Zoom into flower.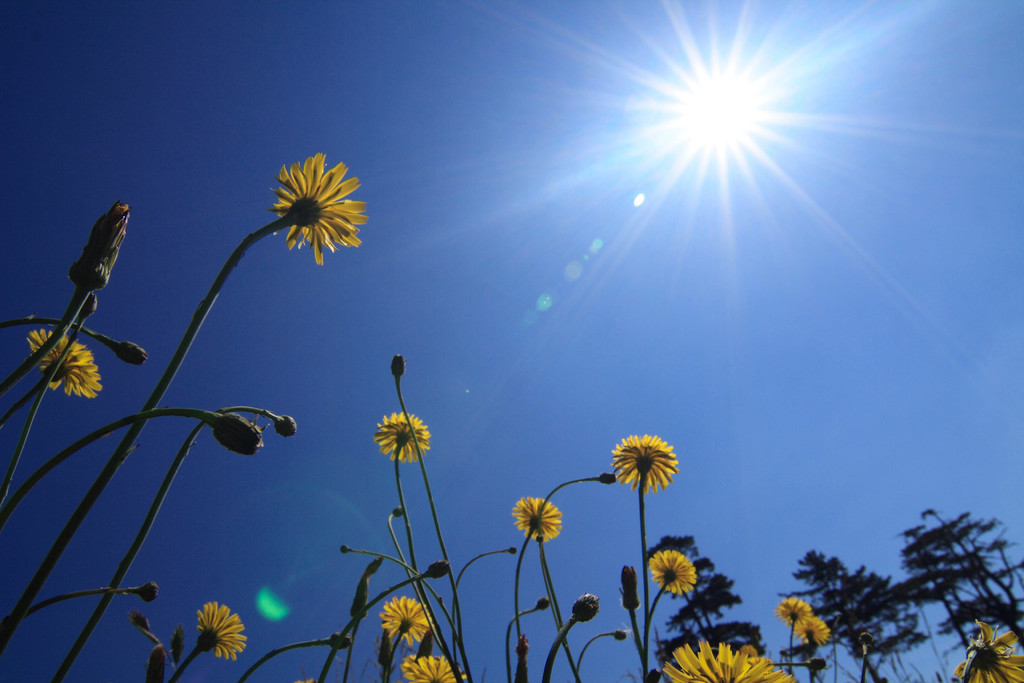
Zoom target: <bbox>570, 597, 598, 623</bbox>.
